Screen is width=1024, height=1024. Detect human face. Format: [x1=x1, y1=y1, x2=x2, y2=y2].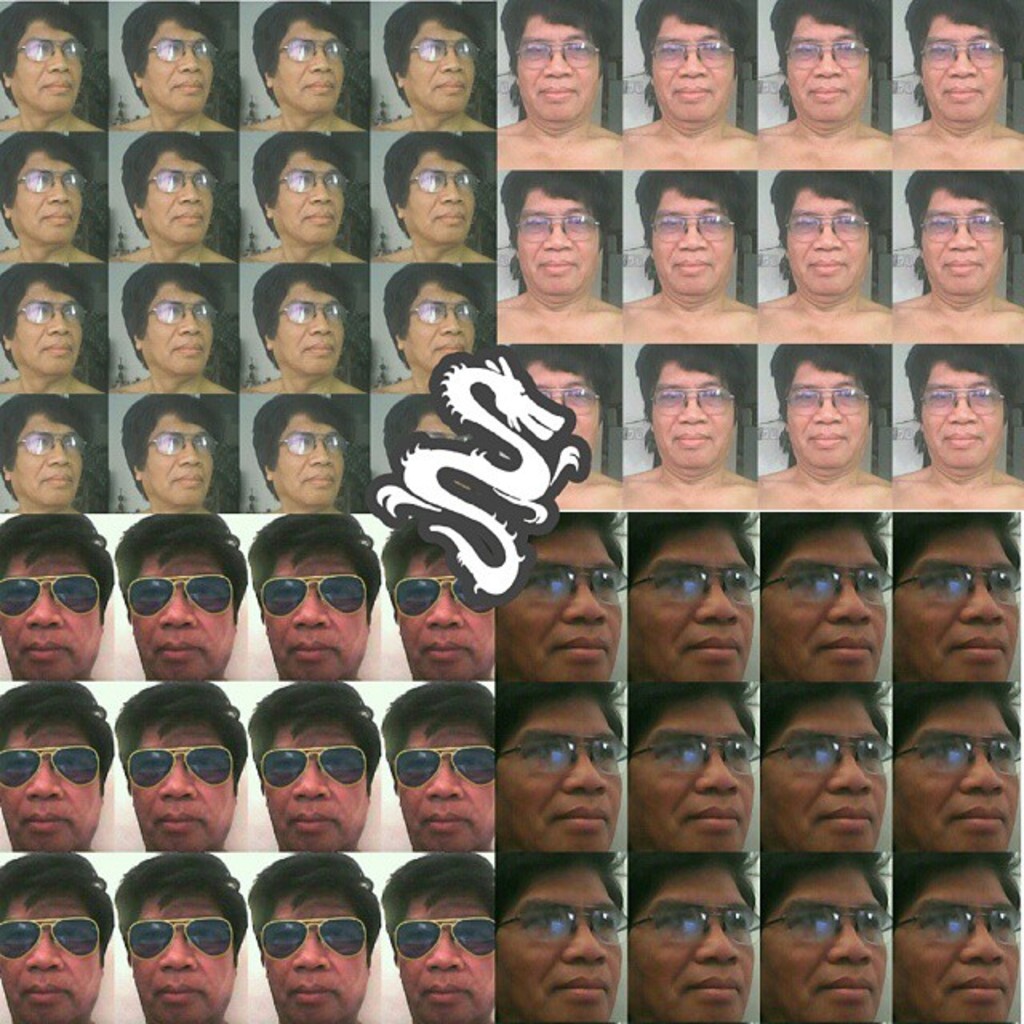
[x1=398, y1=283, x2=475, y2=370].
